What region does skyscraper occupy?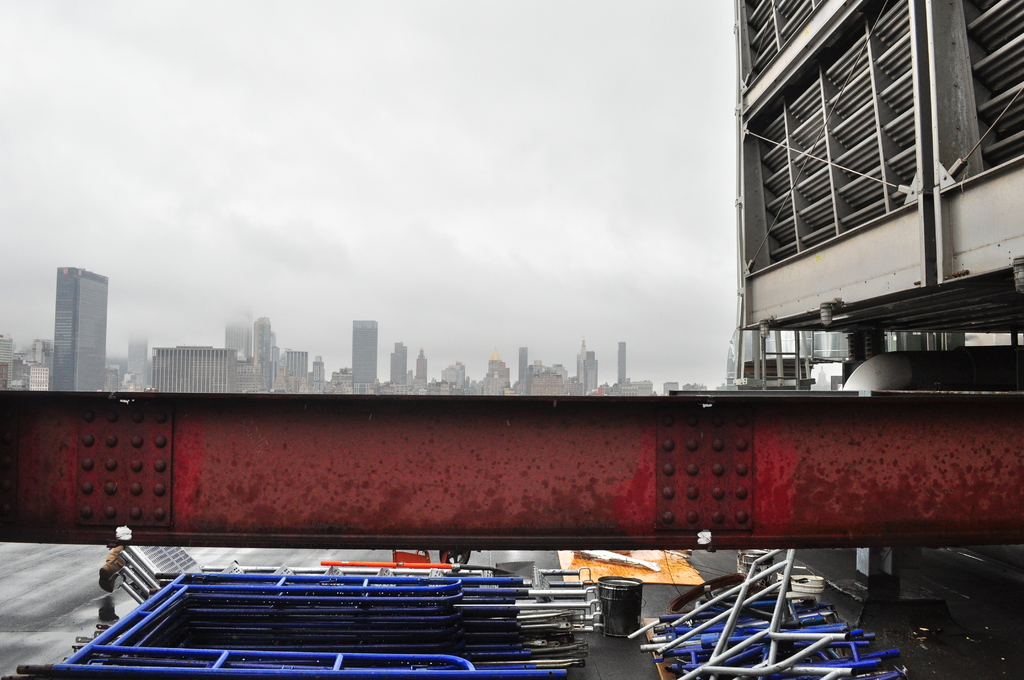
left=25, top=259, right=116, bottom=407.
